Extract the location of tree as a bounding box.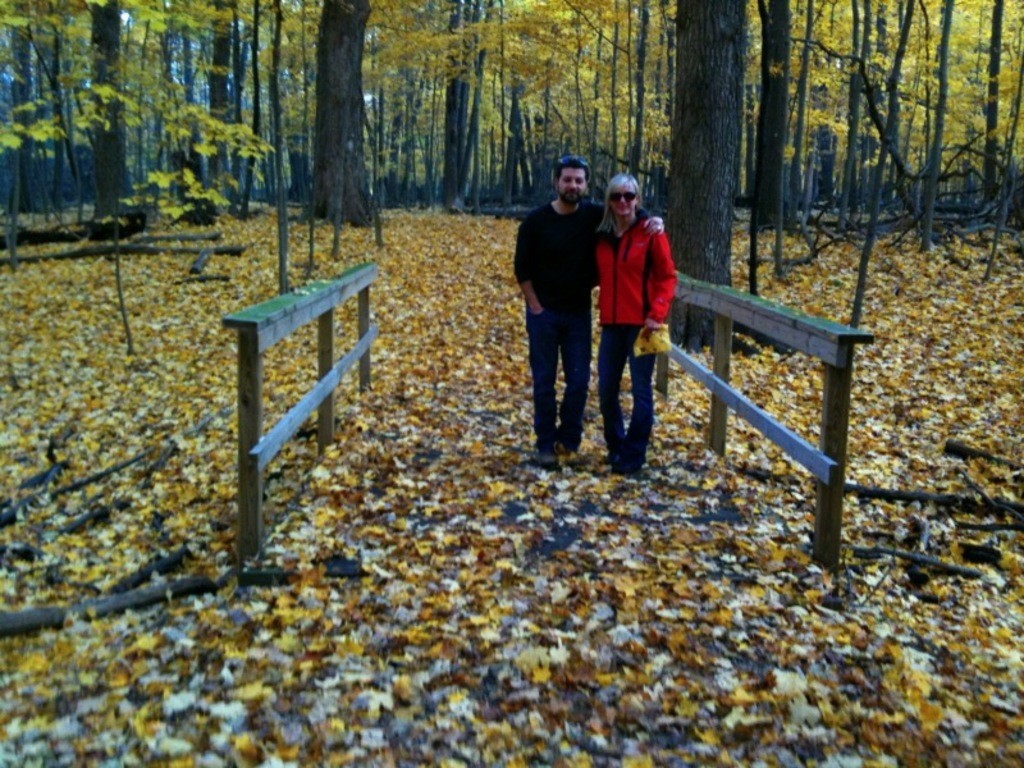
[0, 0, 1023, 356].
